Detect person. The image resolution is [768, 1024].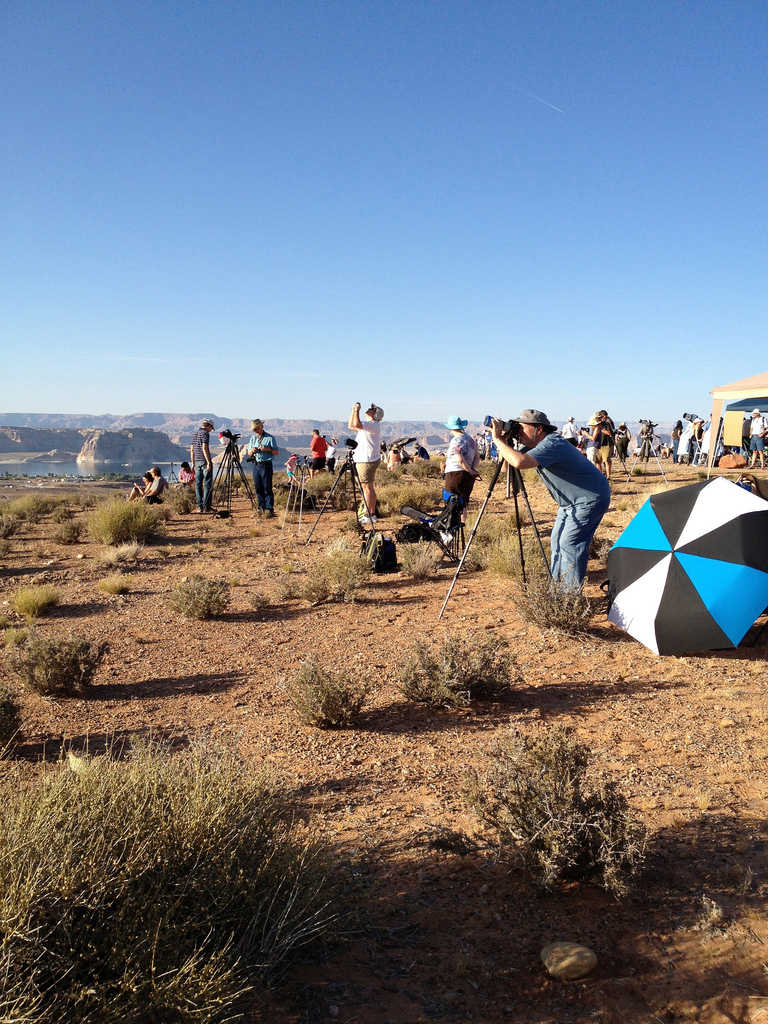
598, 410, 615, 476.
